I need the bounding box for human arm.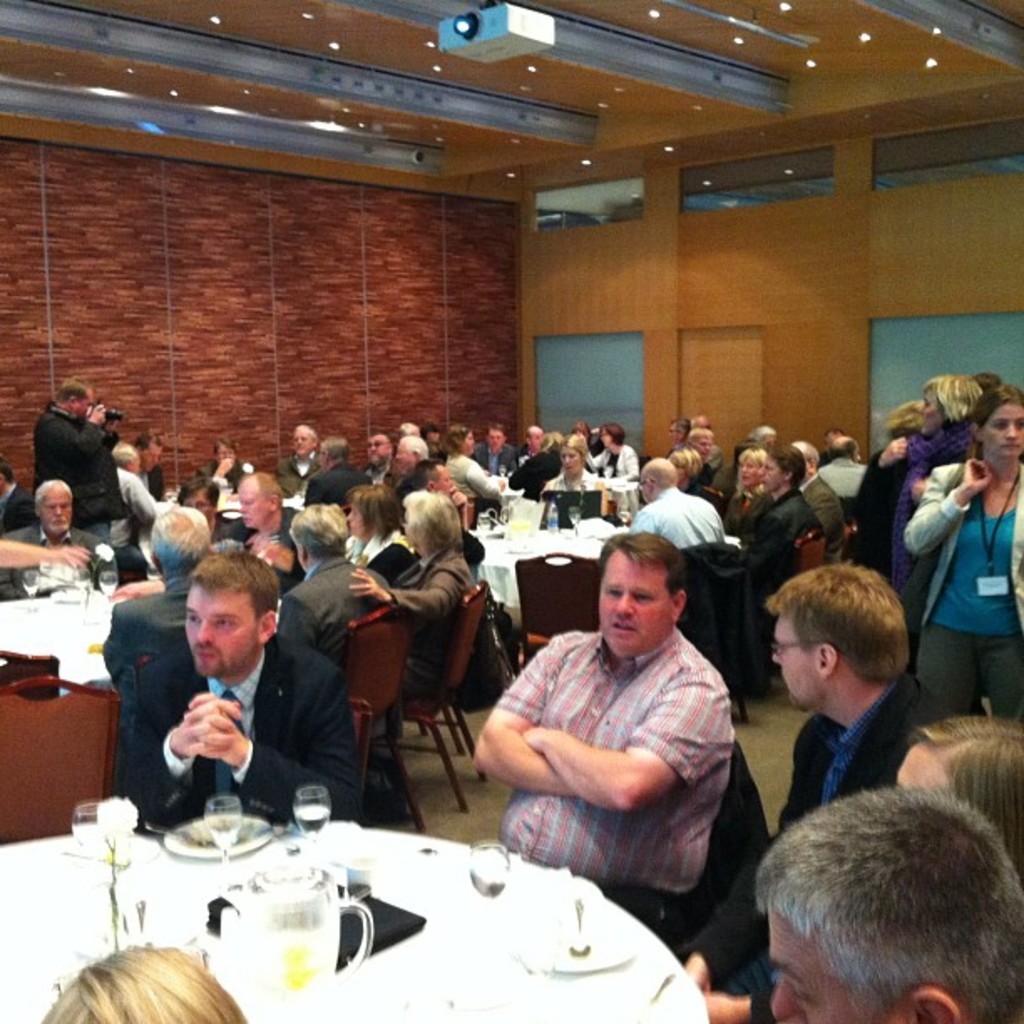
Here it is: left=117, top=576, right=169, bottom=597.
